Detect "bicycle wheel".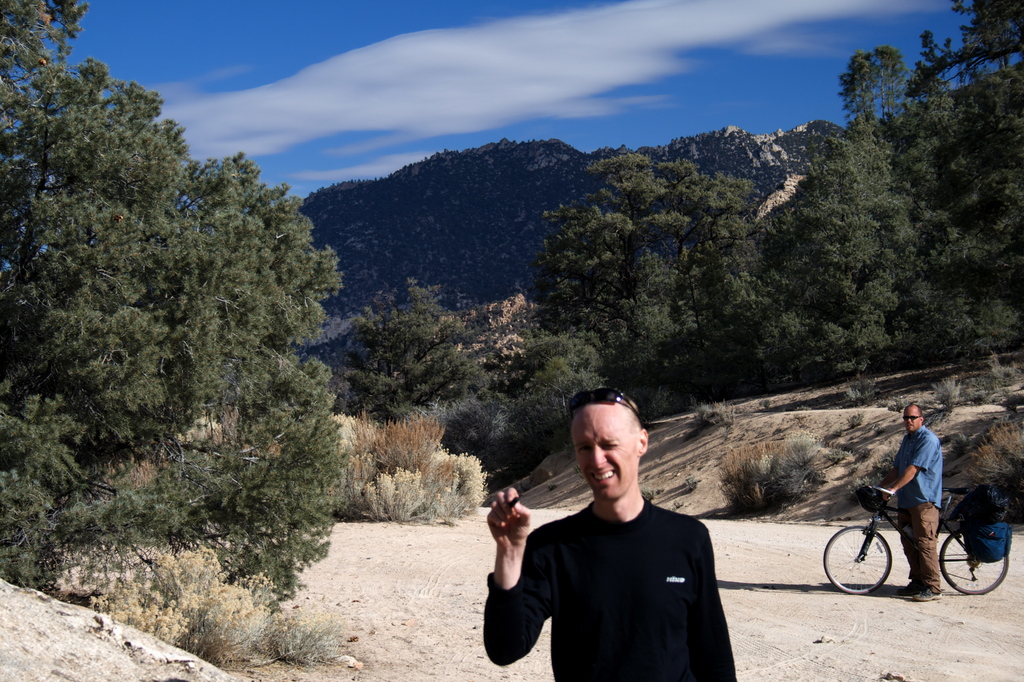
Detected at <box>938,523,1007,596</box>.
